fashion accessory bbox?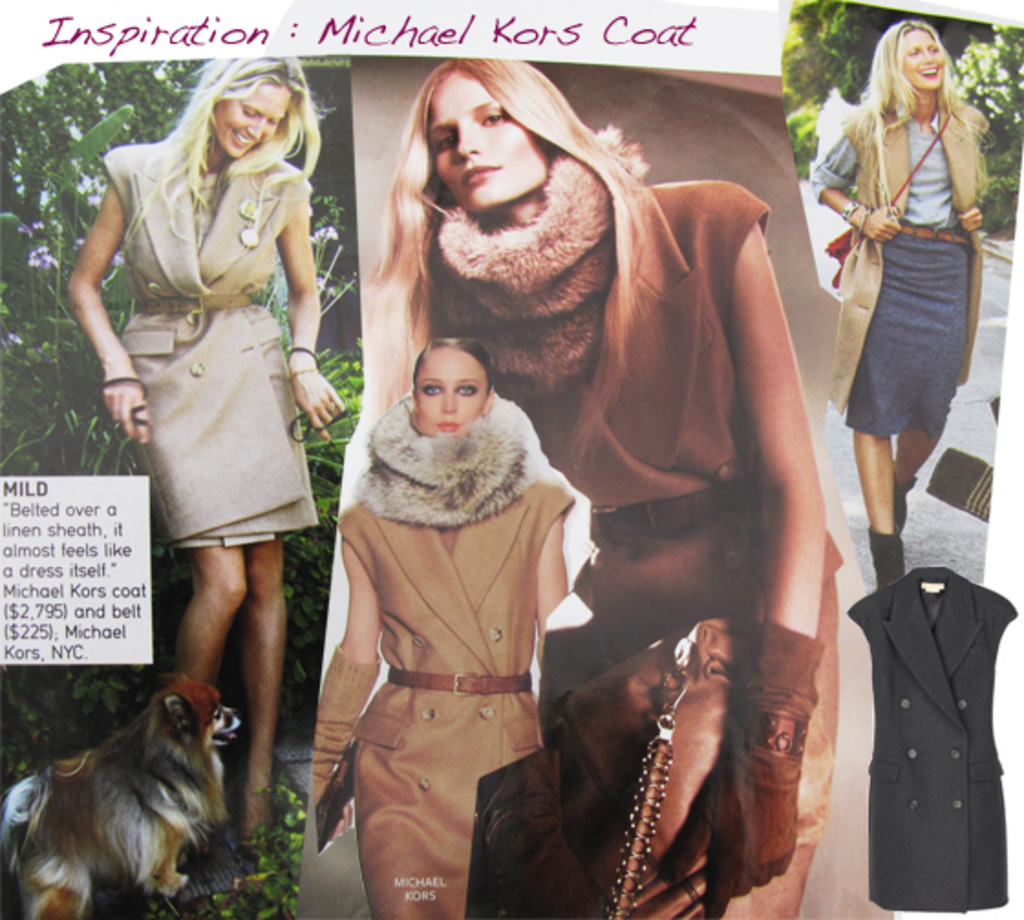
detection(892, 459, 922, 541)
